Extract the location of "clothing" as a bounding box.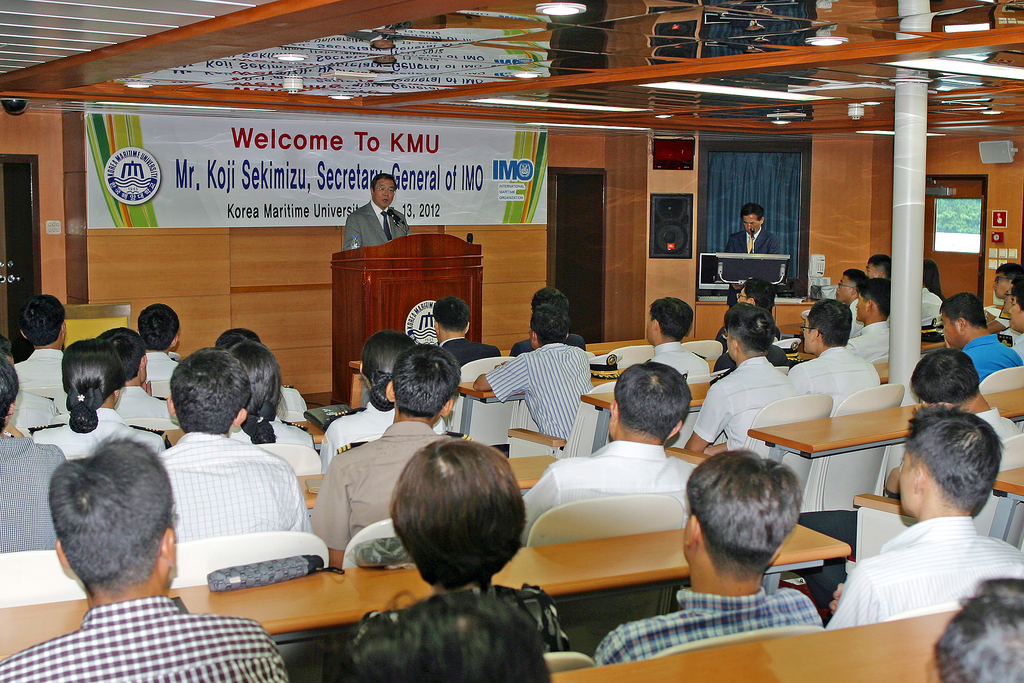
0 600 288 682.
